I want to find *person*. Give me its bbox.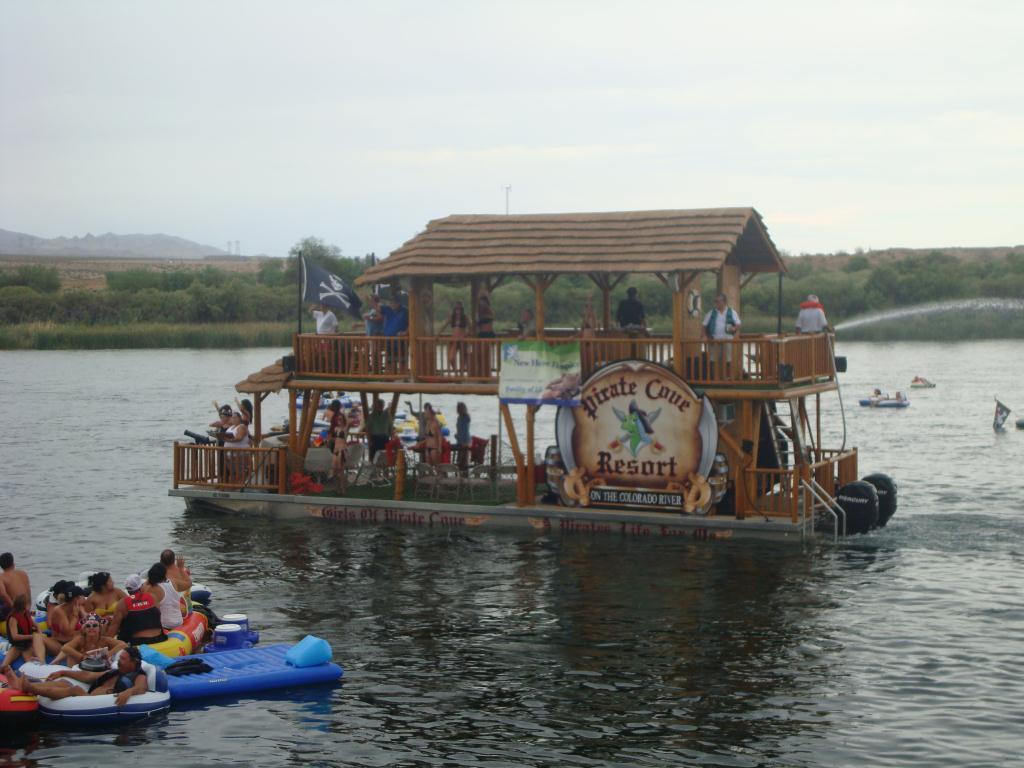
[130, 566, 180, 628].
